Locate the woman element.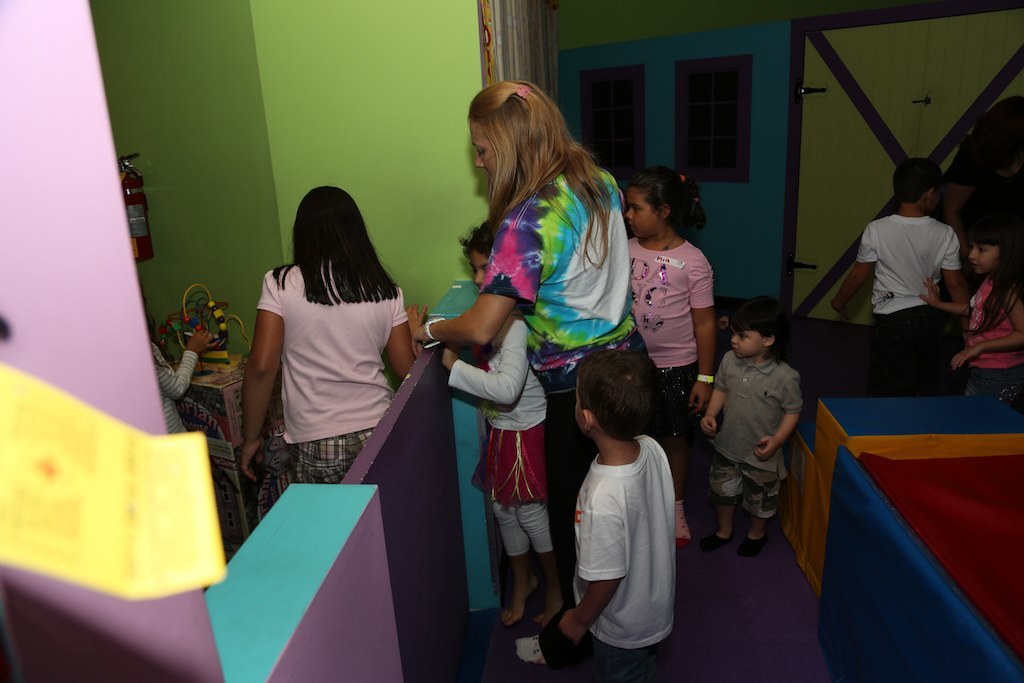
Element bbox: {"x1": 411, "y1": 82, "x2": 656, "y2": 609}.
